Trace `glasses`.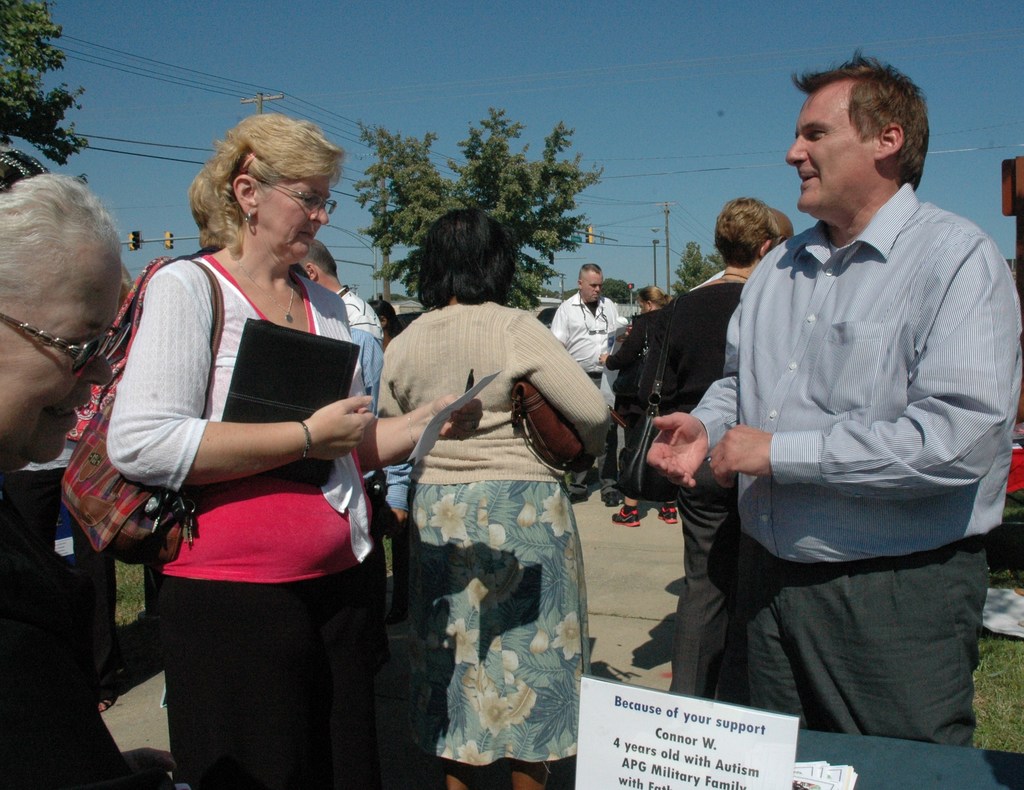
Traced to pyautogui.locateOnScreen(262, 178, 337, 217).
